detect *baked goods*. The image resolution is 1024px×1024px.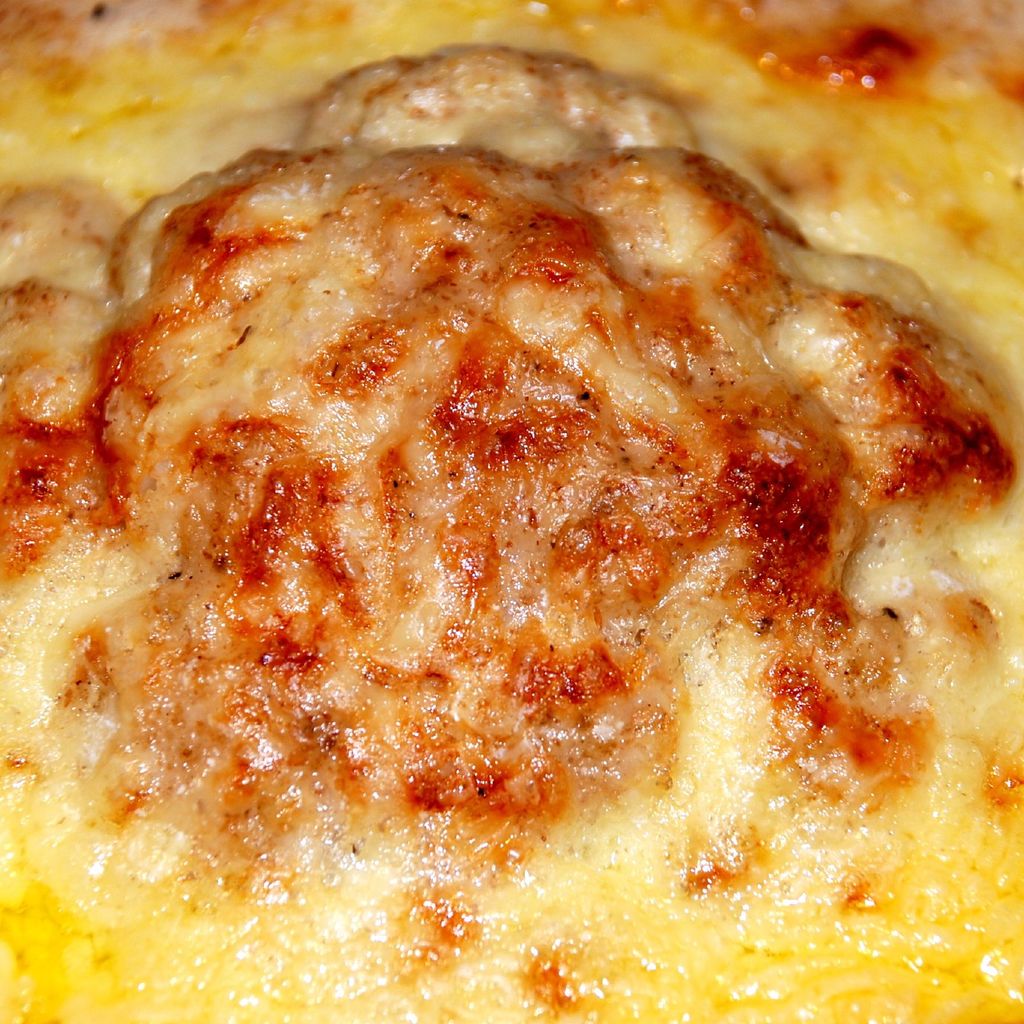
0:0:1023:1023.
